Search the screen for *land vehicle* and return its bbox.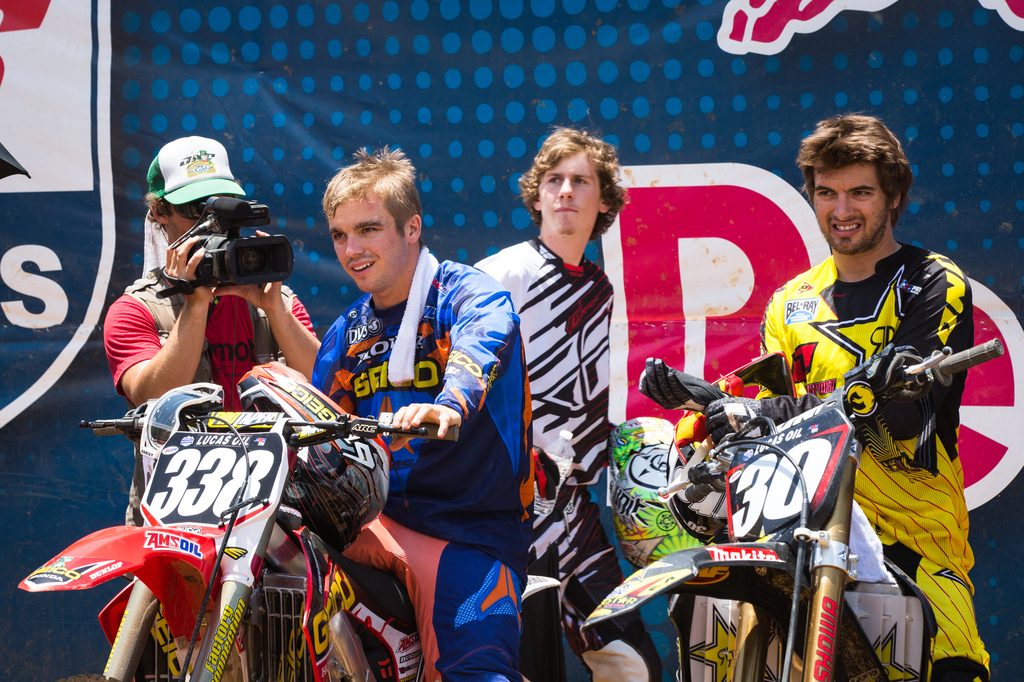
Found: (x1=61, y1=377, x2=437, y2=678).
